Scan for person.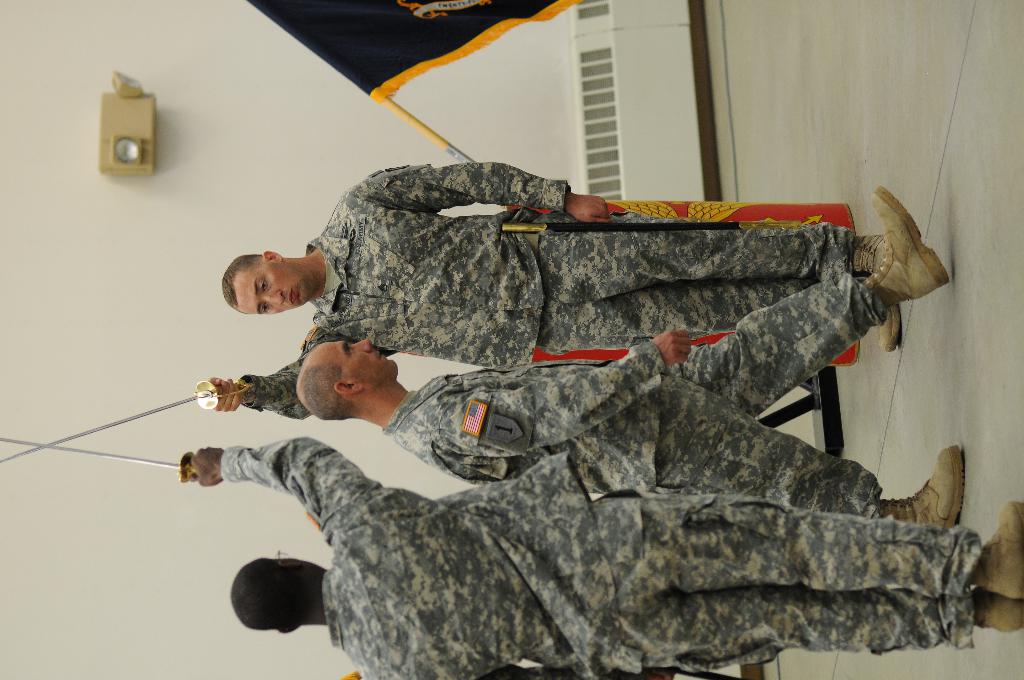
Scan result: {"left": 291, "top": 182, "right": 950, "bottom": 531}.
